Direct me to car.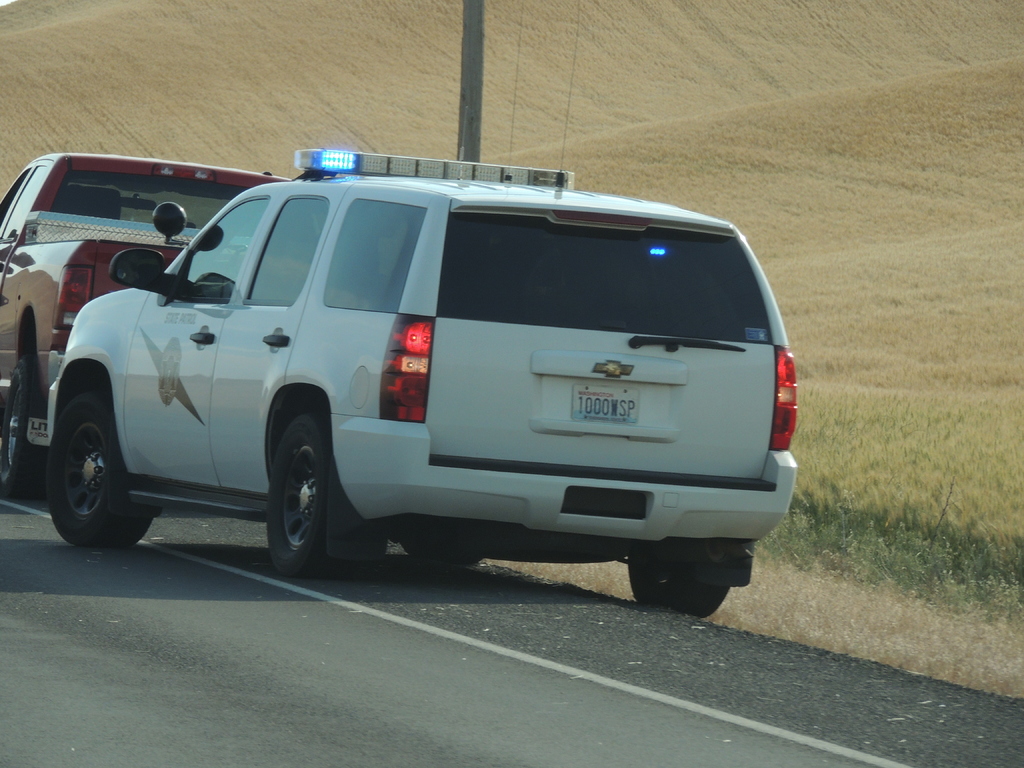
Direction: rect(45, 143, 801, 621).
